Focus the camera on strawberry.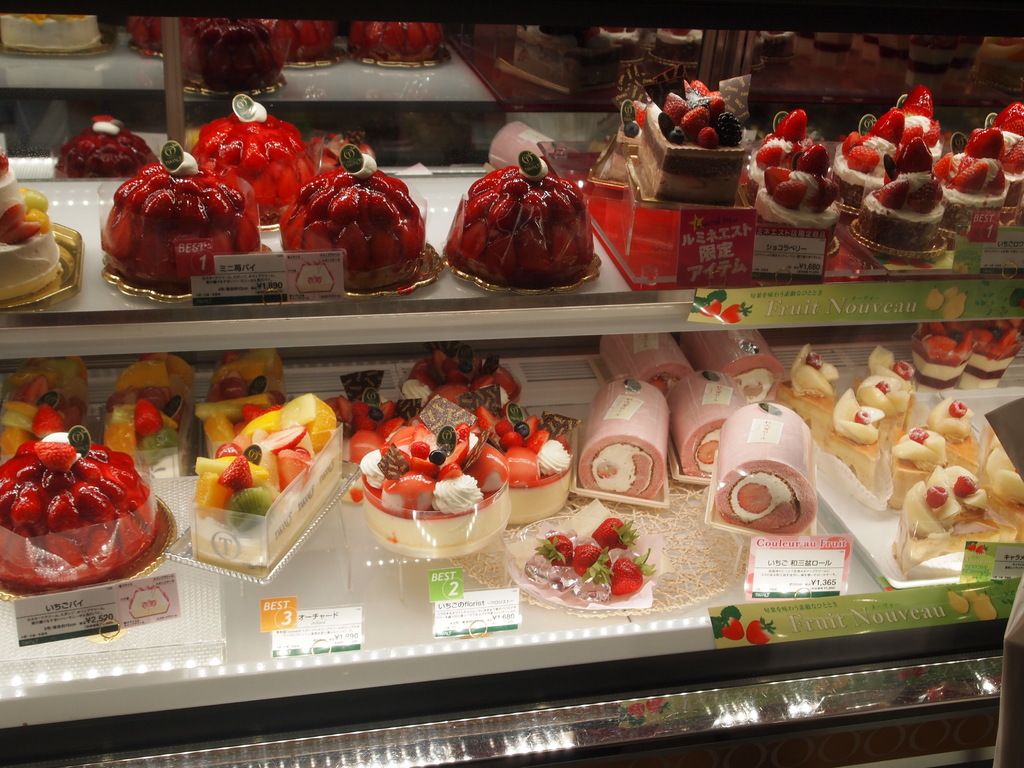
Focus region: l=497, t=419, r=514, b=436.
